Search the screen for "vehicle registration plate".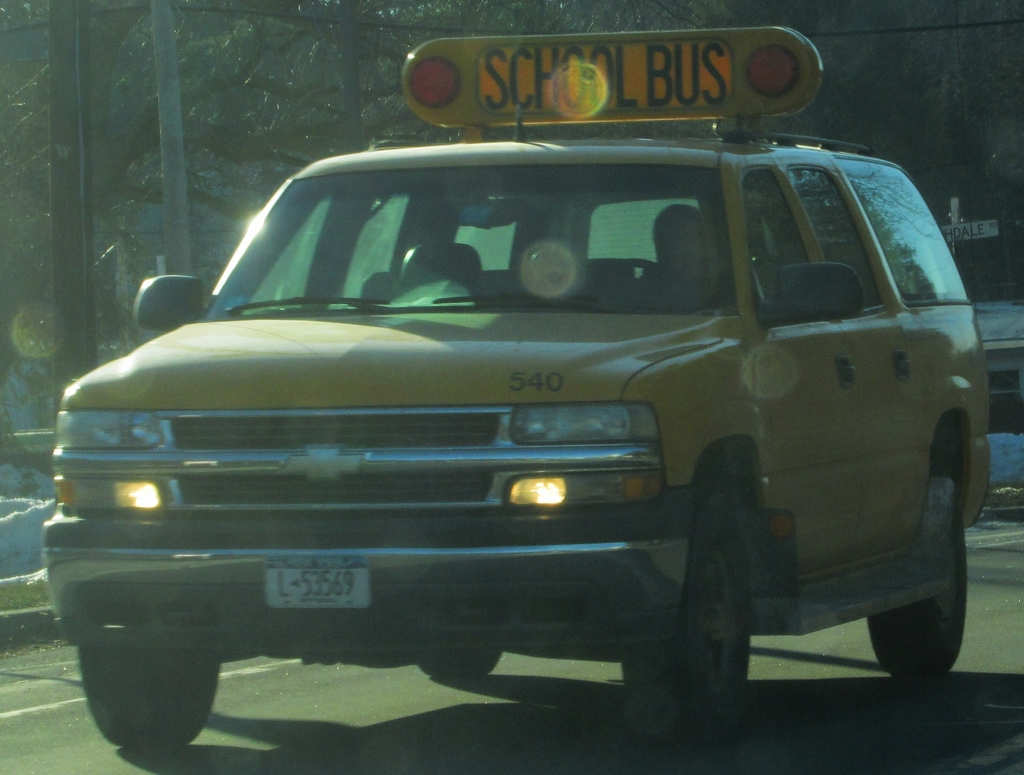
Found at box=[263, 557, 369, 608].
